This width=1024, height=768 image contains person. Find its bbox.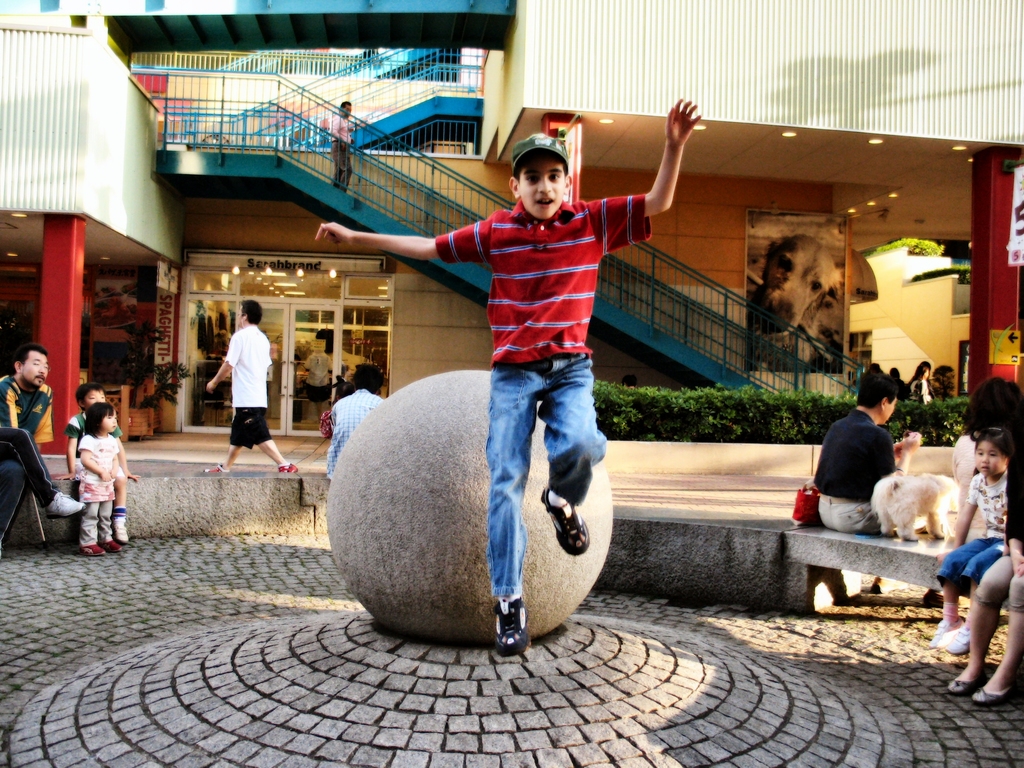
locate(808, 367, 948, 611).
